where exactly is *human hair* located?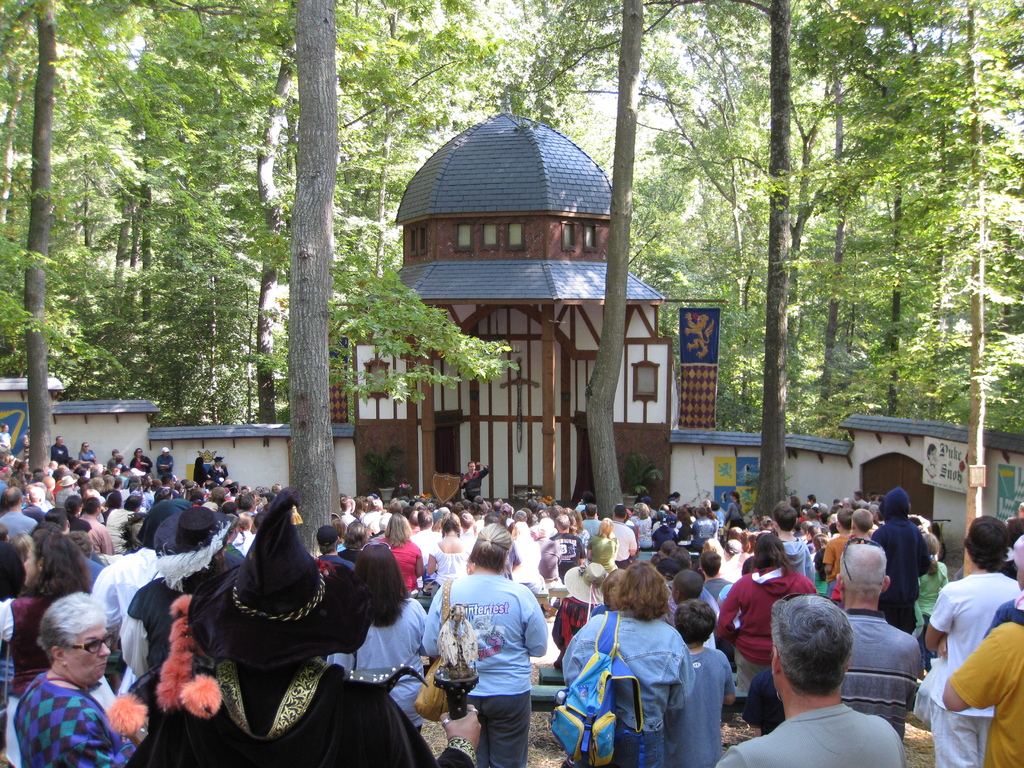
Its bounding box is locate(28, 487, 48, 500).
